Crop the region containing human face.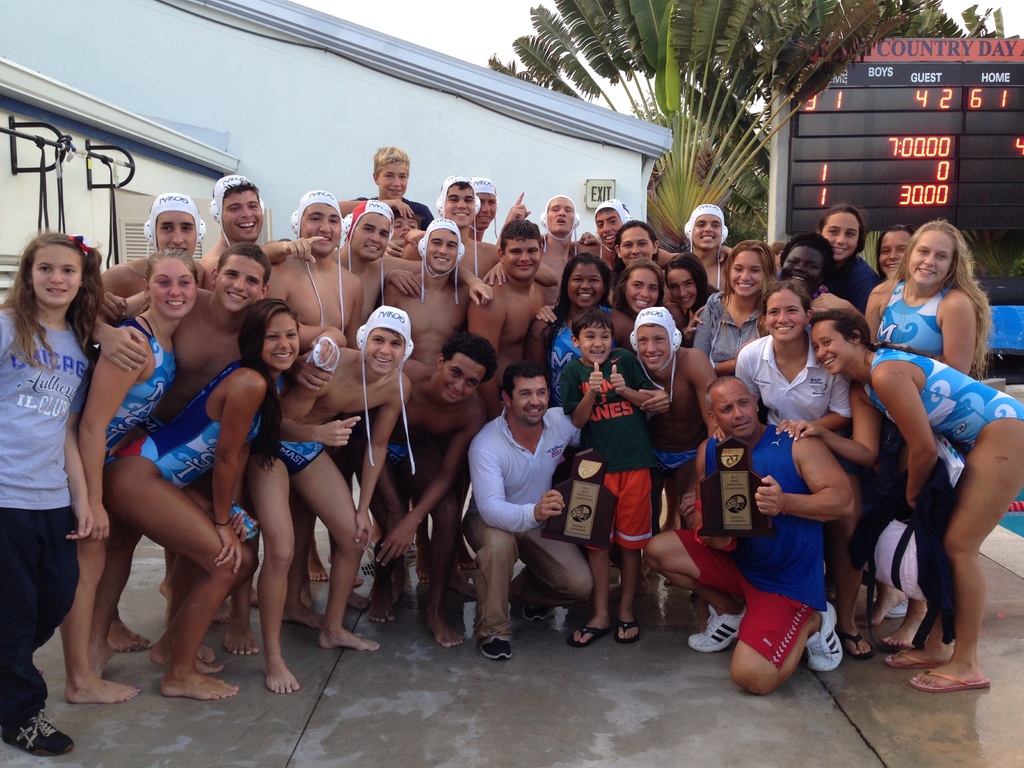
Crop region: x1=503, y1=236, x2=540, y2=281.
